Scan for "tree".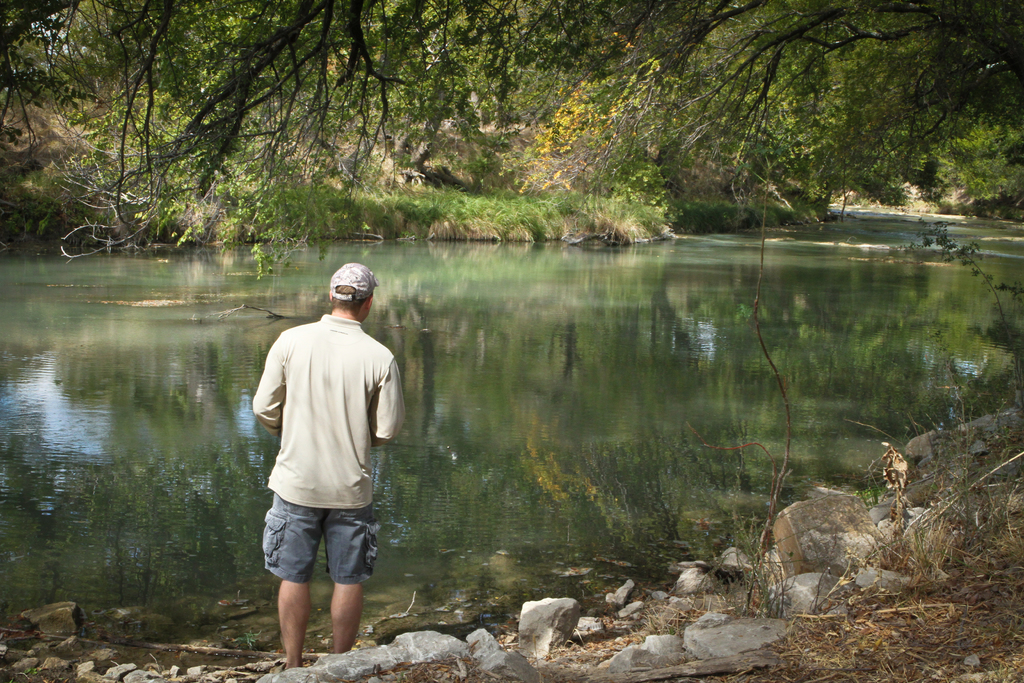
Scan result: [606, 1, 1023, 227].
